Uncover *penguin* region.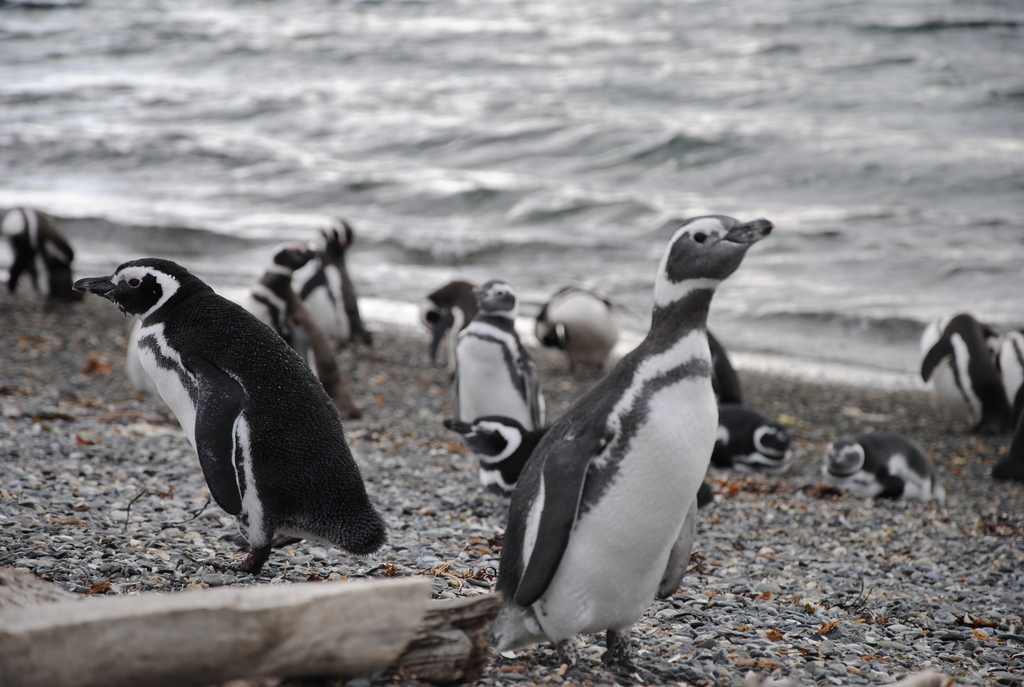
Uncovered: <box>235,242,361,416</box>.
